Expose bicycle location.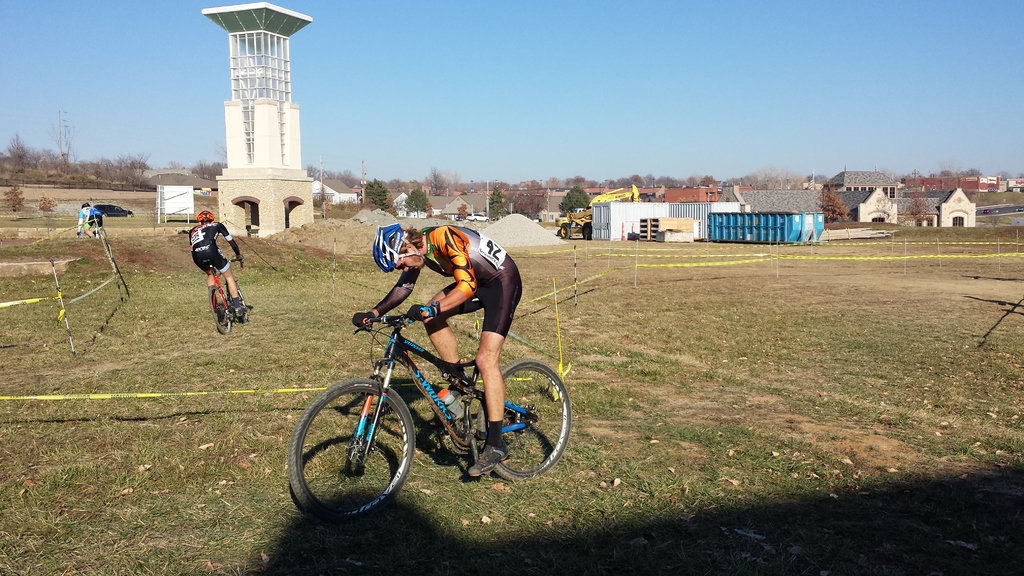
Exposed at (206,255,247,337).
